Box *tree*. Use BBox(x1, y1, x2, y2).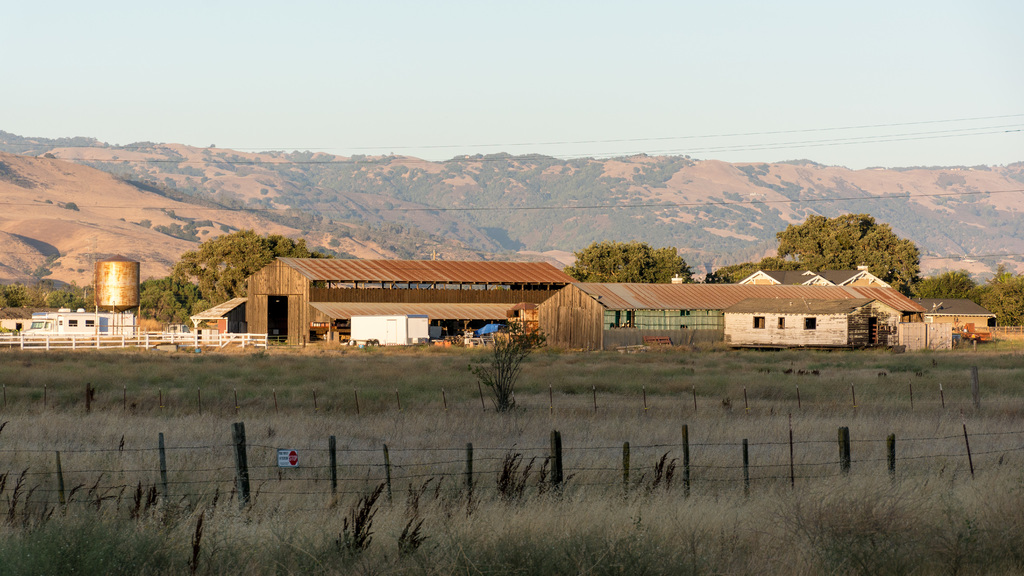
BBox(576, 240, 685, 287).
